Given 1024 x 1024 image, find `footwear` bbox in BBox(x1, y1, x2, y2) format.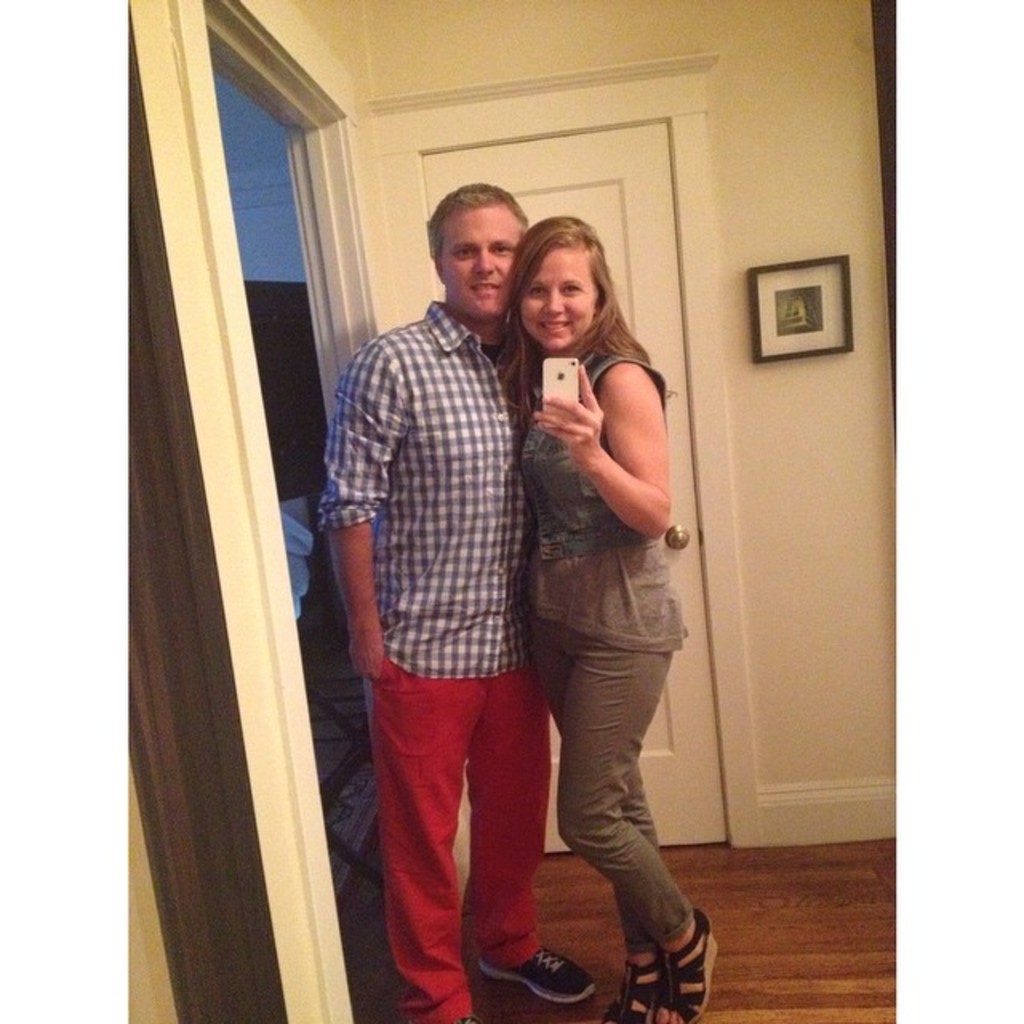
BBox(477, 944, 590, 1002).
